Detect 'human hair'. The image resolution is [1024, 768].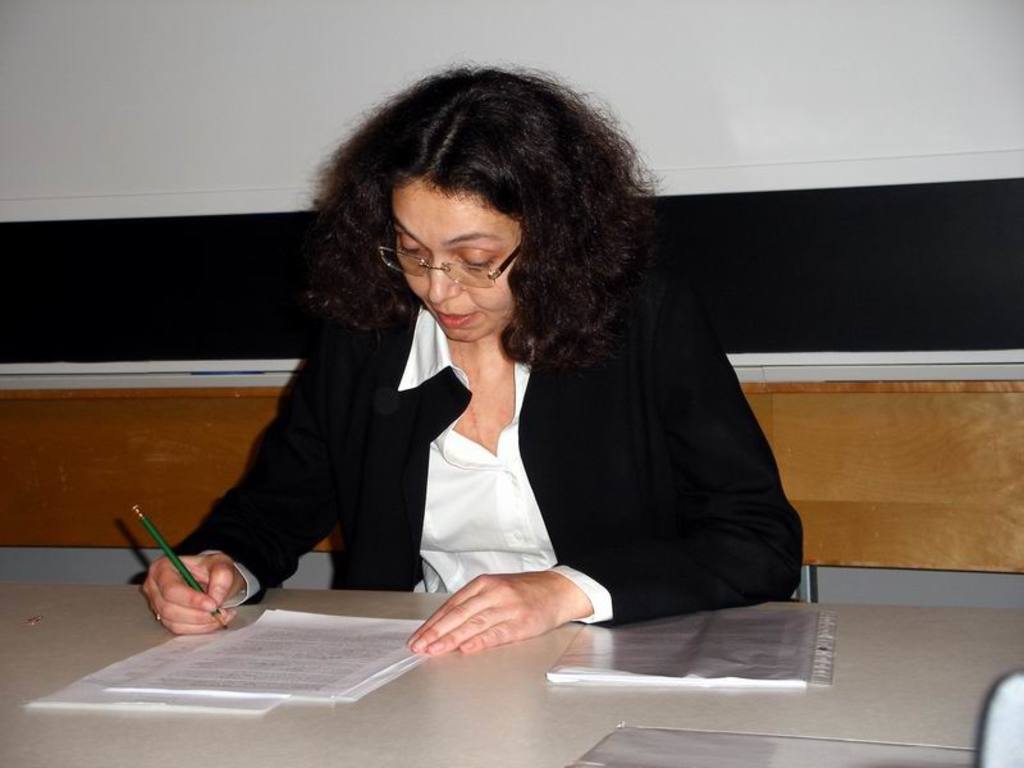
[left=312, top=61, right=631, bottom=389].
